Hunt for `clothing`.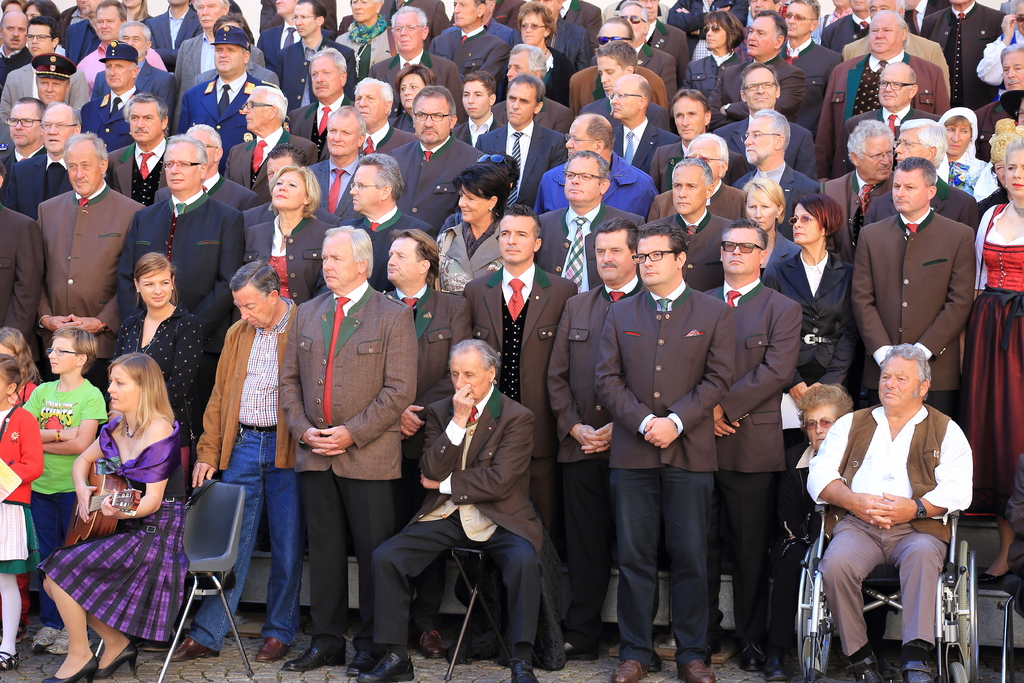
Hunted down at crop(175, 62, 277, 128).
